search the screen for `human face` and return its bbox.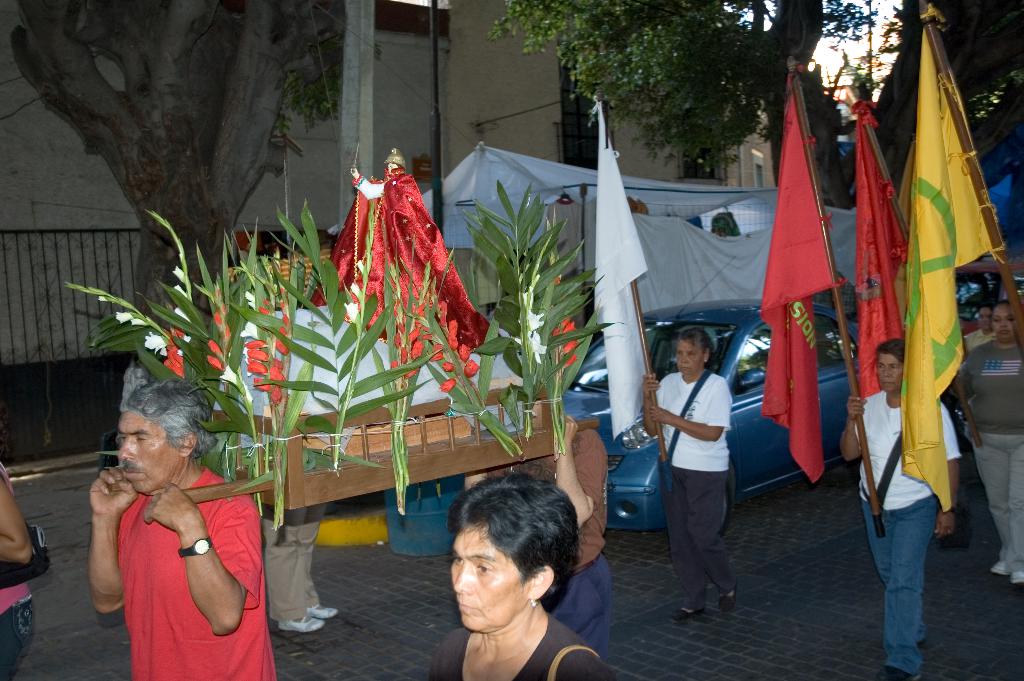
Found: l=675, t=339, r=705, b=375.
